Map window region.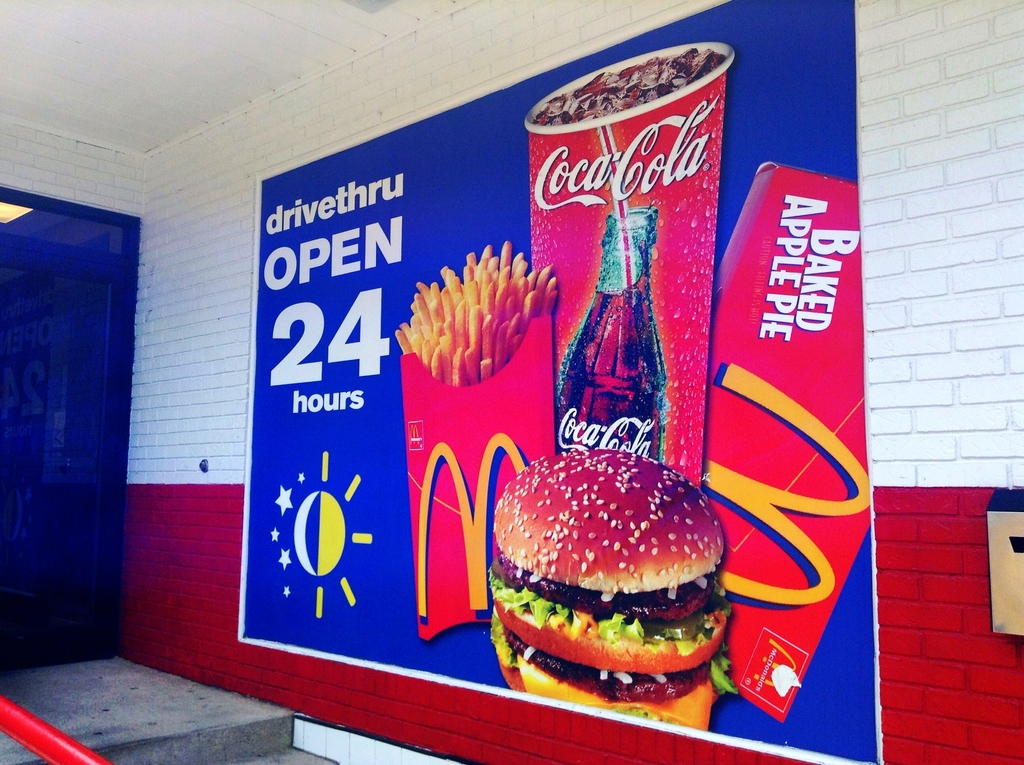
Mapped to 0,181,140,677.
